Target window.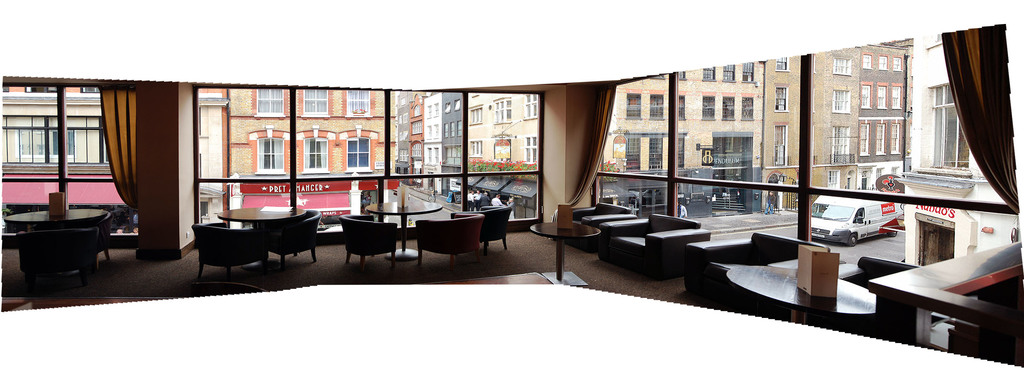
Target region: BBox(302, 88, 327, 115).
